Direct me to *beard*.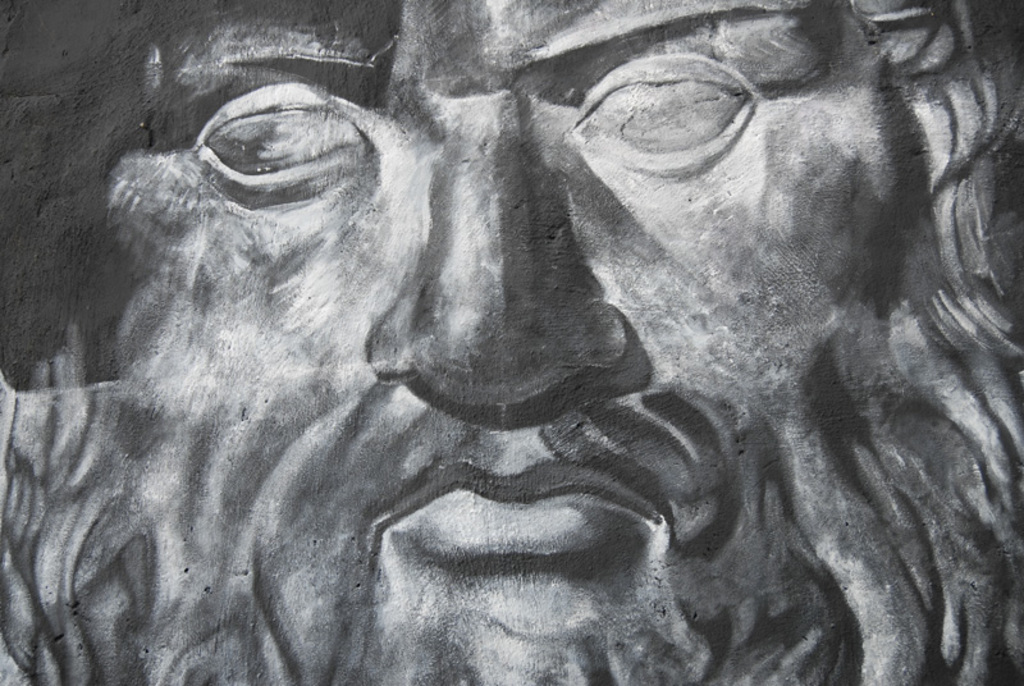
Direction: bbox=(160, 348, 931, 685).
